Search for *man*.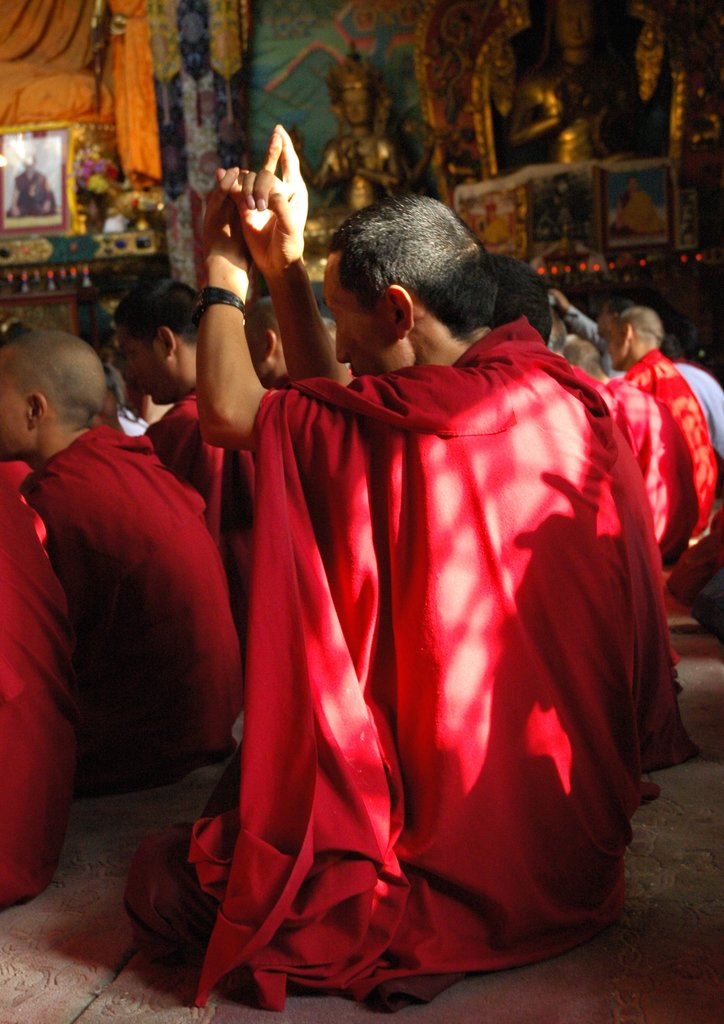
Found at box=[145, 184, 672, 959].
